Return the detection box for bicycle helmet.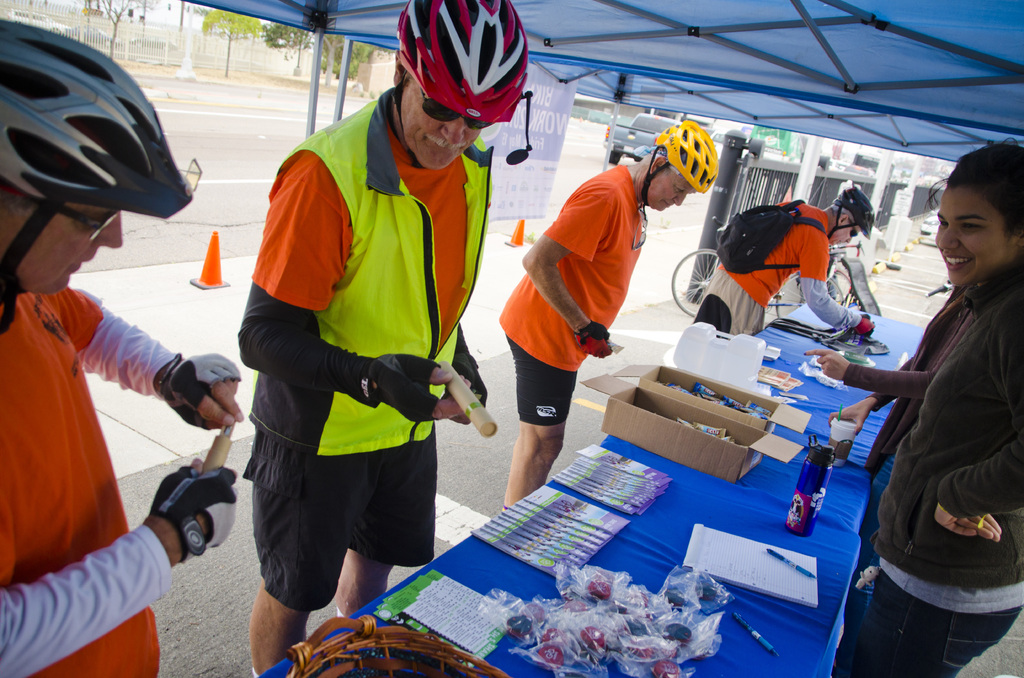
0 19 193 330.
